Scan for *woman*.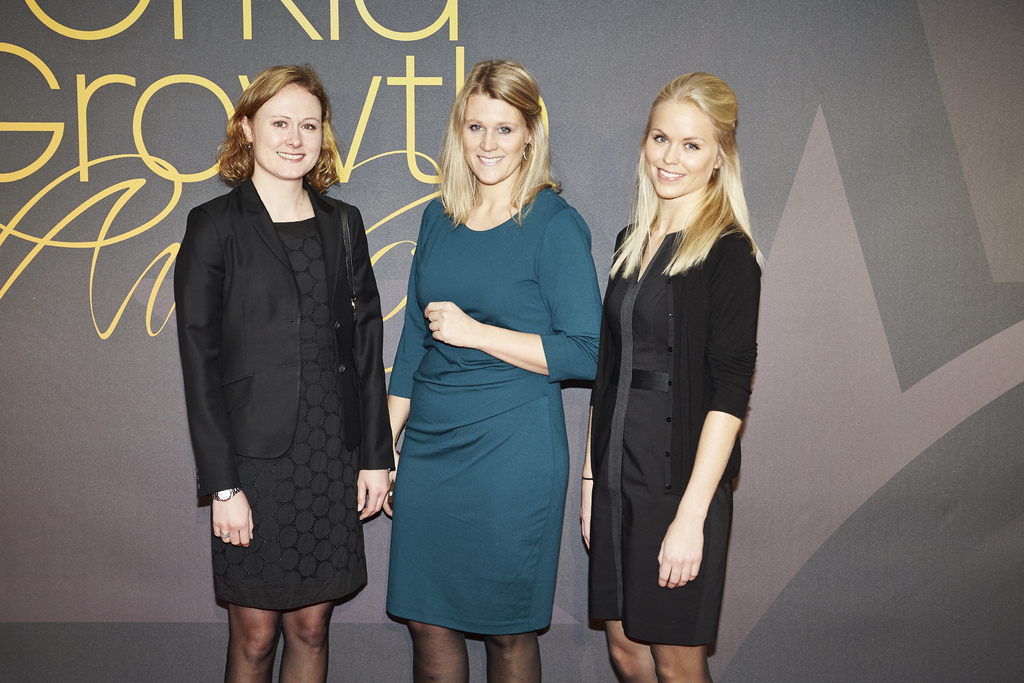
Scan result: {"left": 579, "top": 72, "right": 763, "bottom": 682}.
